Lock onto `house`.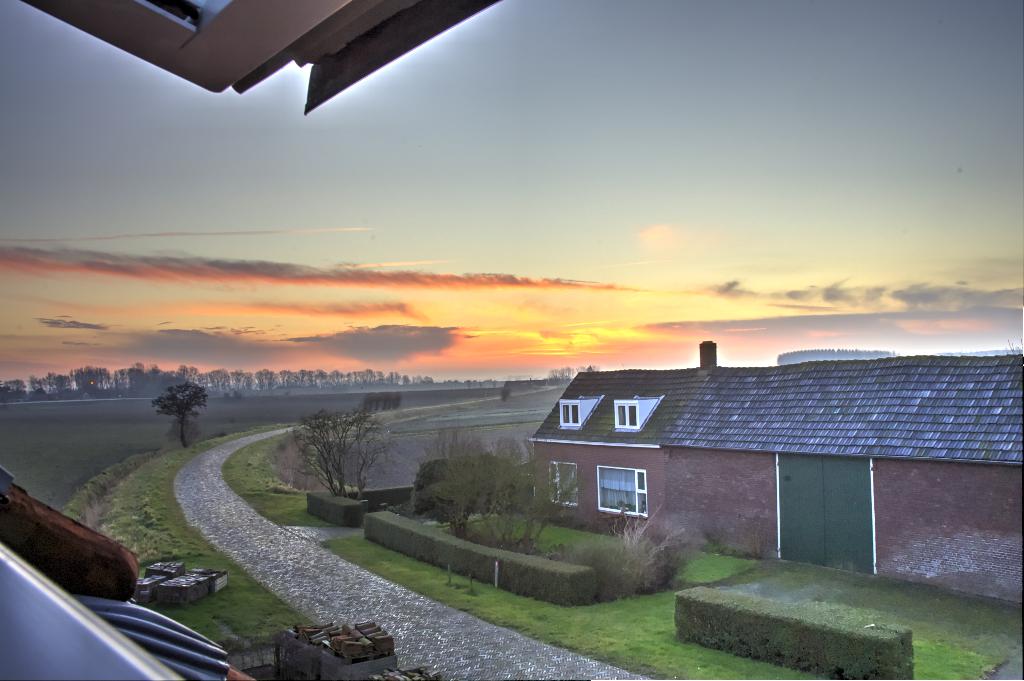
Locked: detection(6, 465, 243, 680).
